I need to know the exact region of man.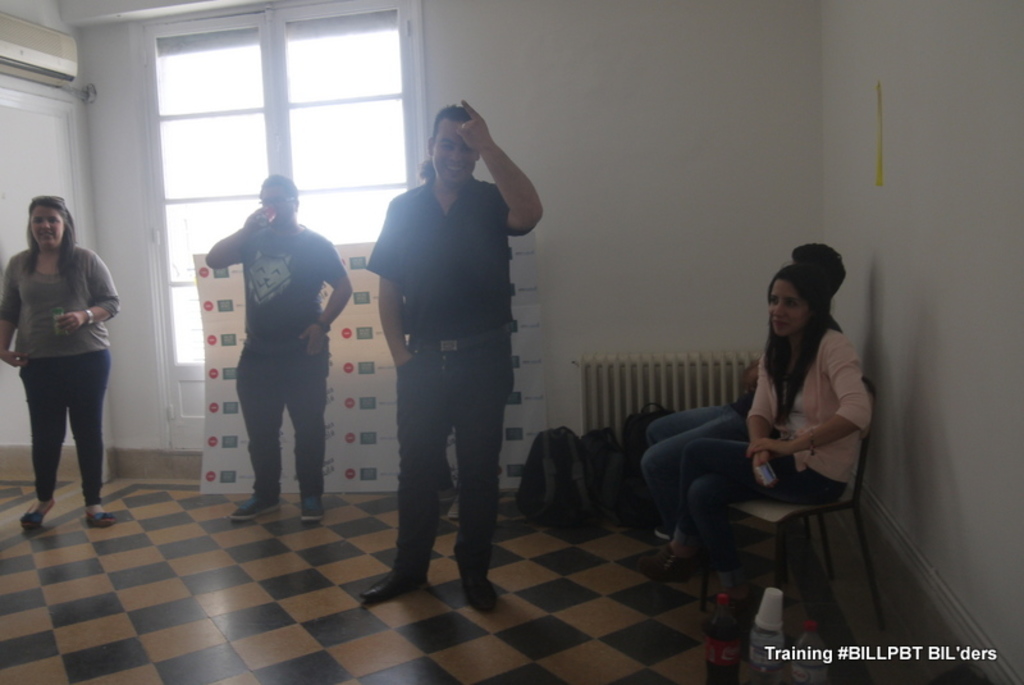
Region: bbox=[195, 169, 347, 533].
